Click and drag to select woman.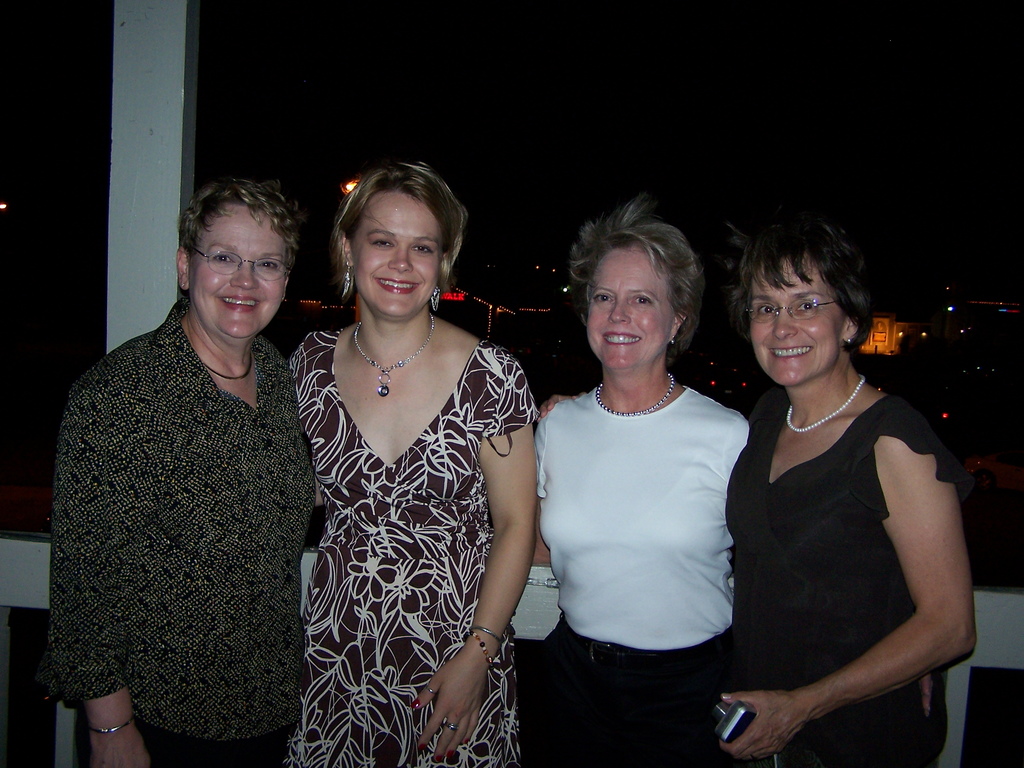
Selection: 526, 197, 979, 767.
